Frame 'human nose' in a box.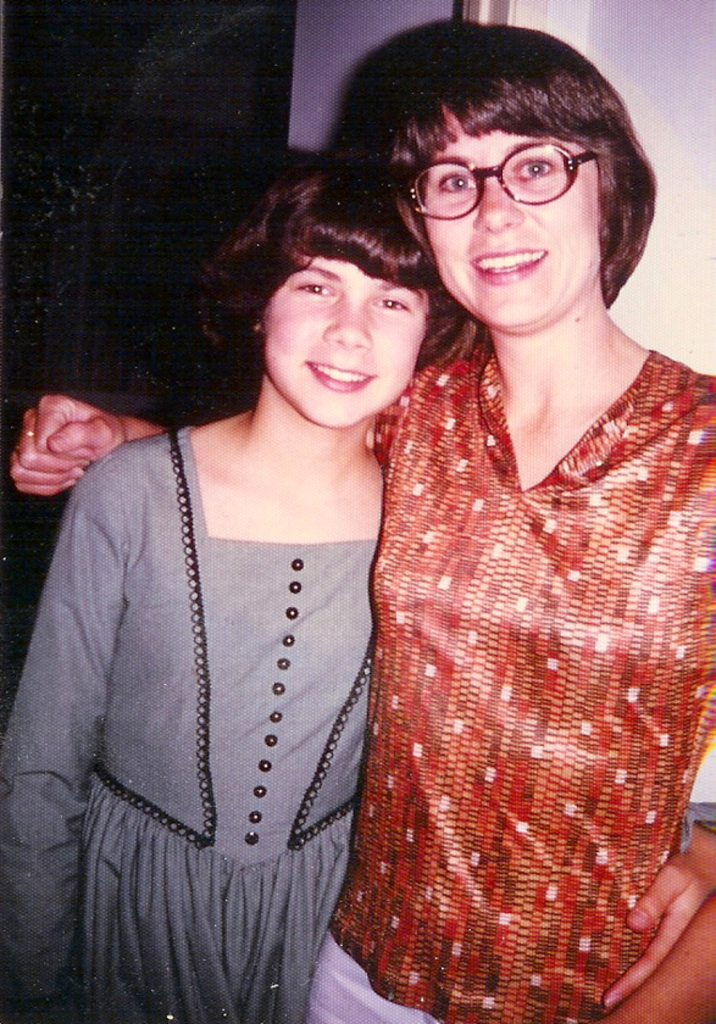
470/172/523/233.
